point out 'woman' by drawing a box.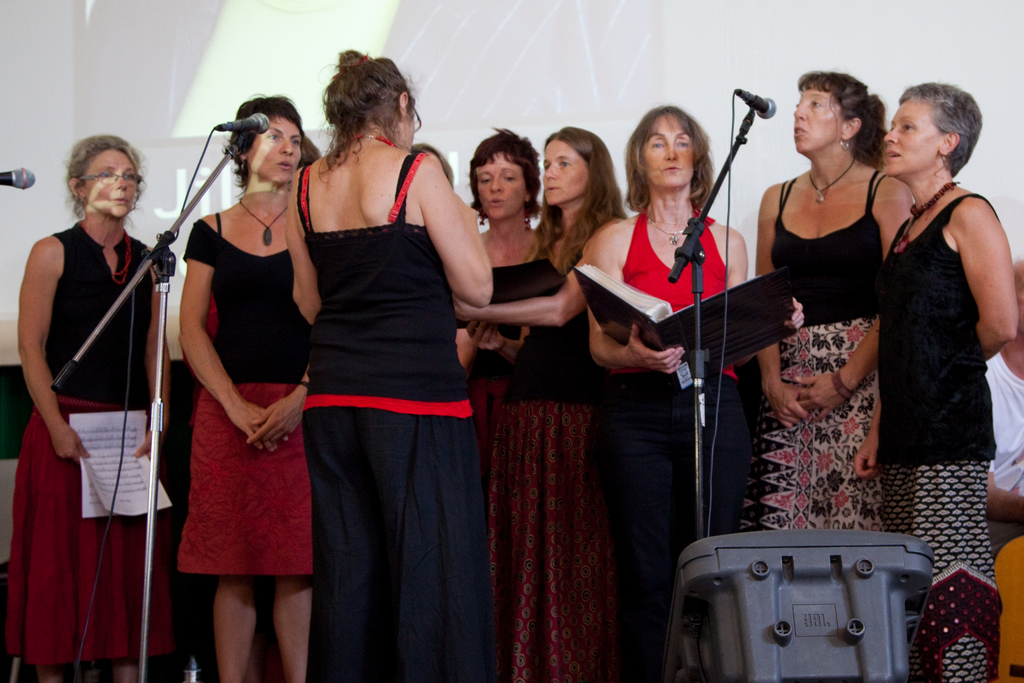
{"x1": 449, "y1": 128, "x2": 627, "y2": 682}.
